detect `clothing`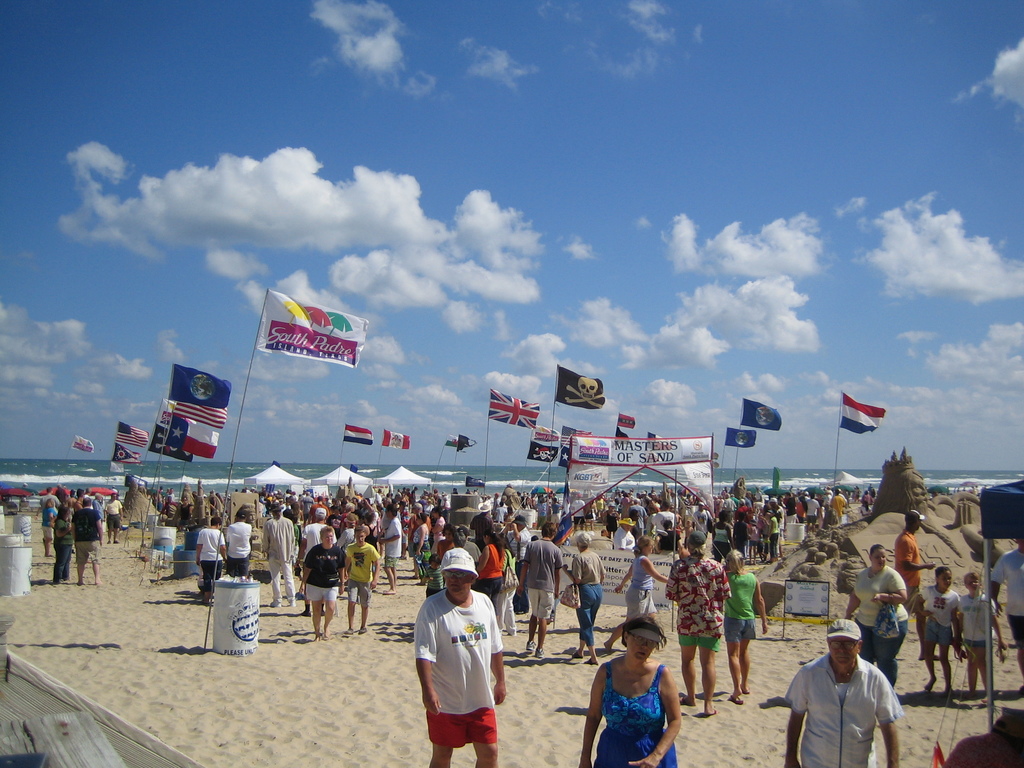
572,548,611,646
